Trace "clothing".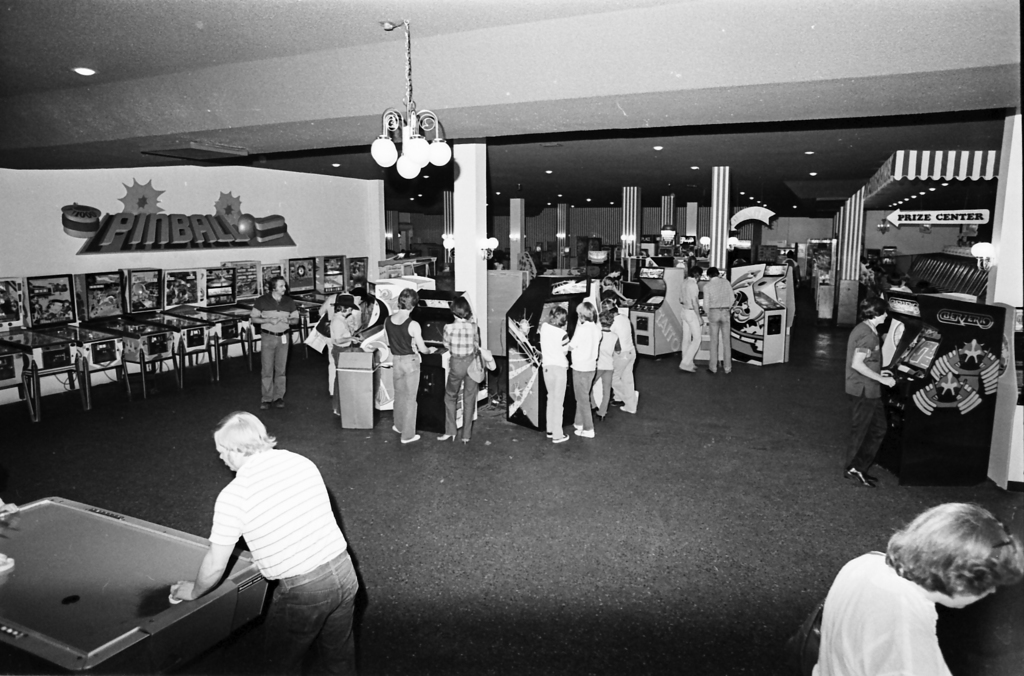
Traced to (left=184, top=428, right=355, bottom=643).
